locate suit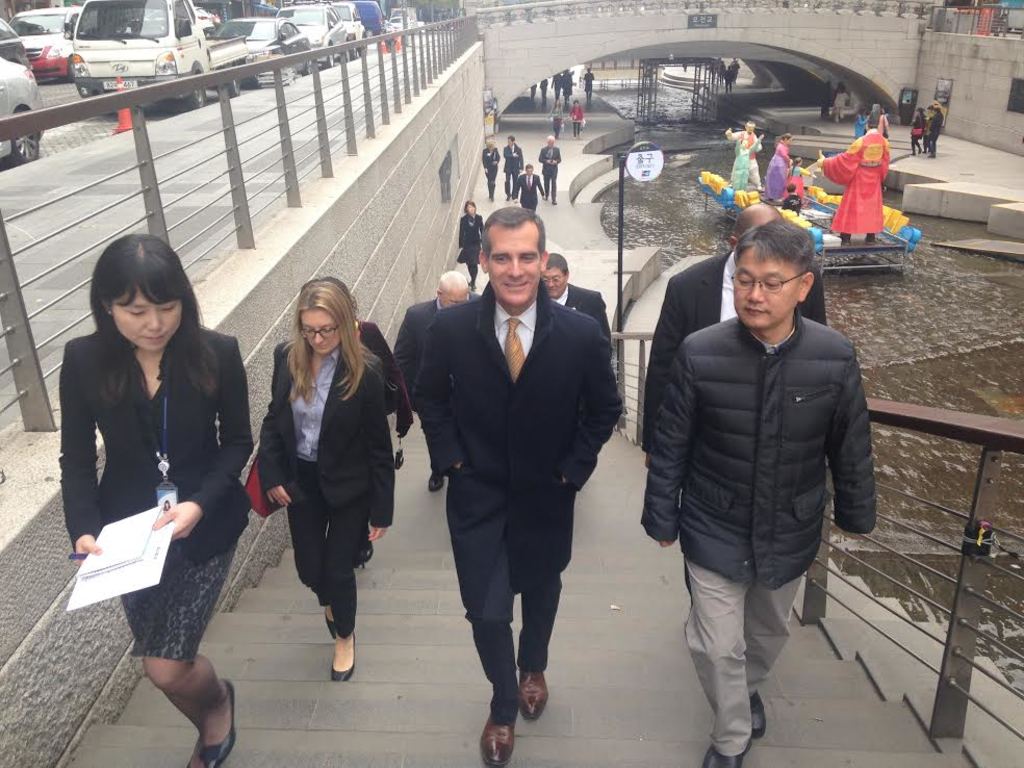
Rect(260, 329, 380, 683)
